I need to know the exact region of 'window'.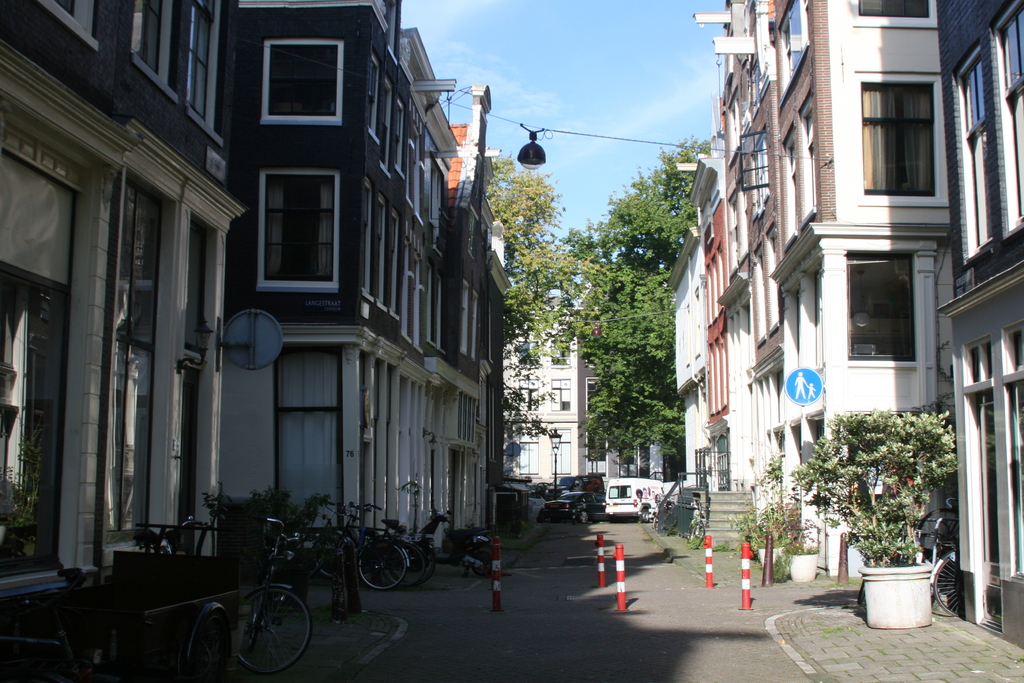
Region: (x1=728, y1=85, x2=736, y2=133).
